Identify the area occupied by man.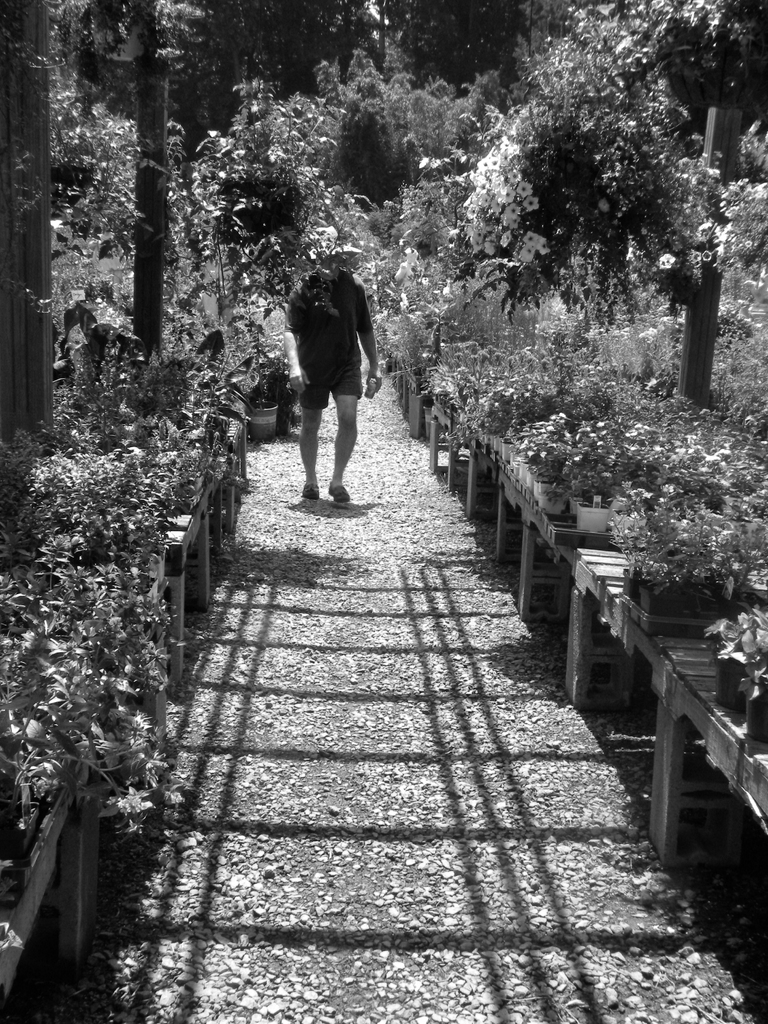
Area: [left=278, top=246, right=387, bottom=506].
